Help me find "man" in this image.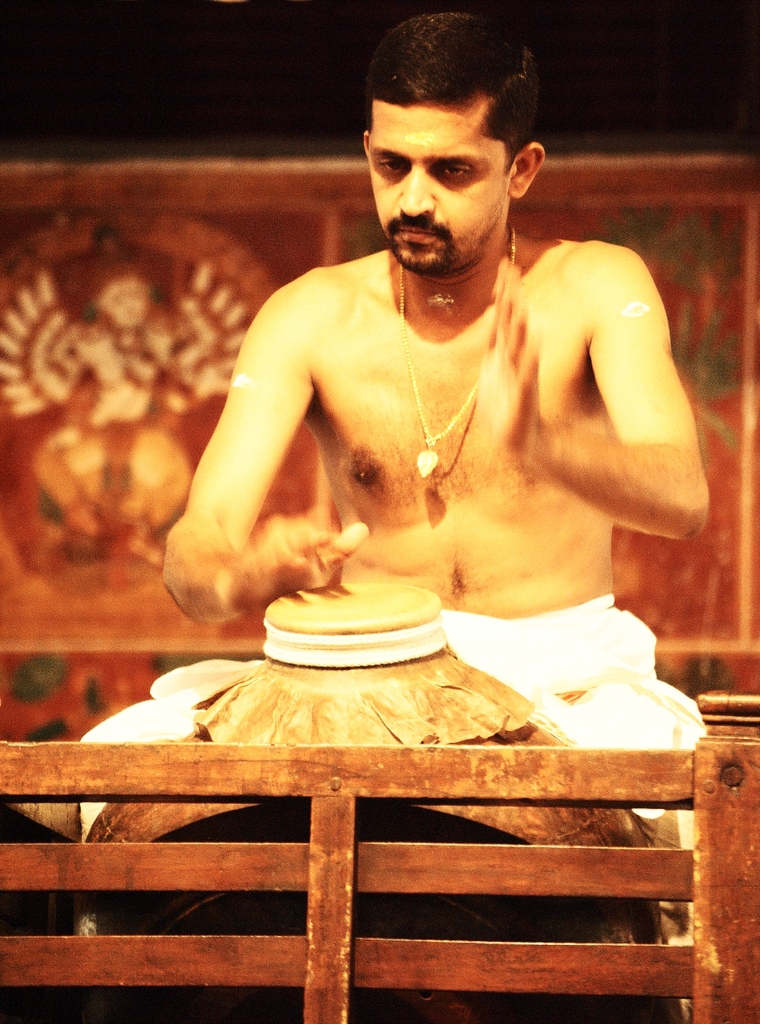
Found it: box=[68, 8, 705, 811].
